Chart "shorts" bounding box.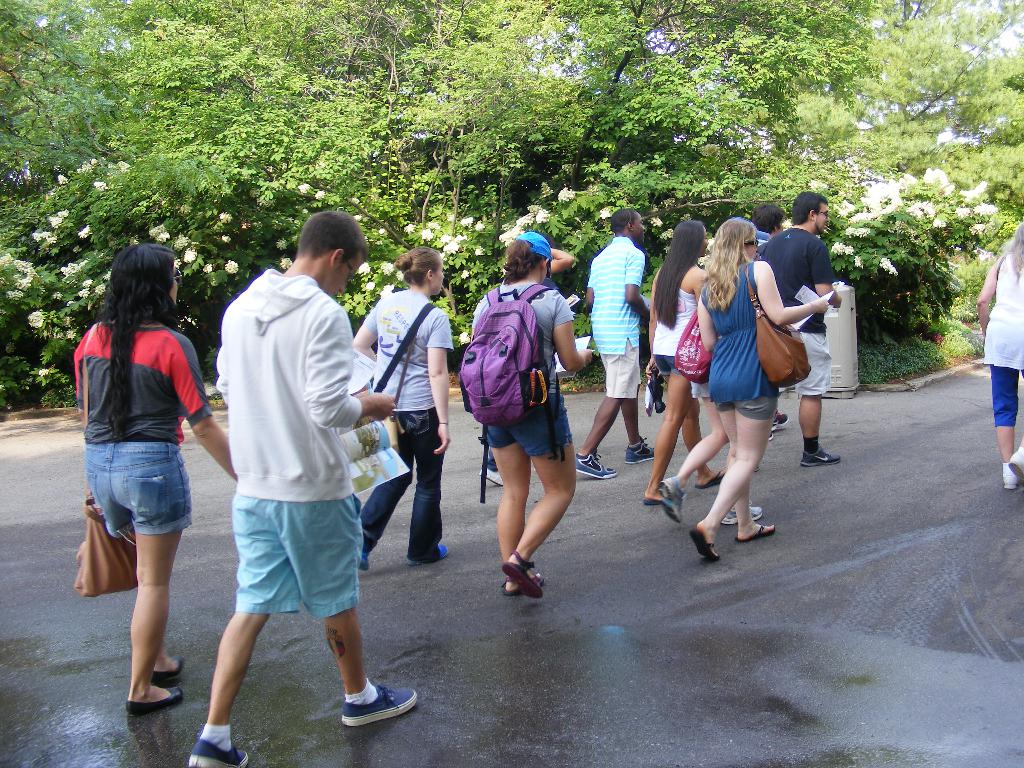
Charted: bbox=[652, 352, 680, 378].
